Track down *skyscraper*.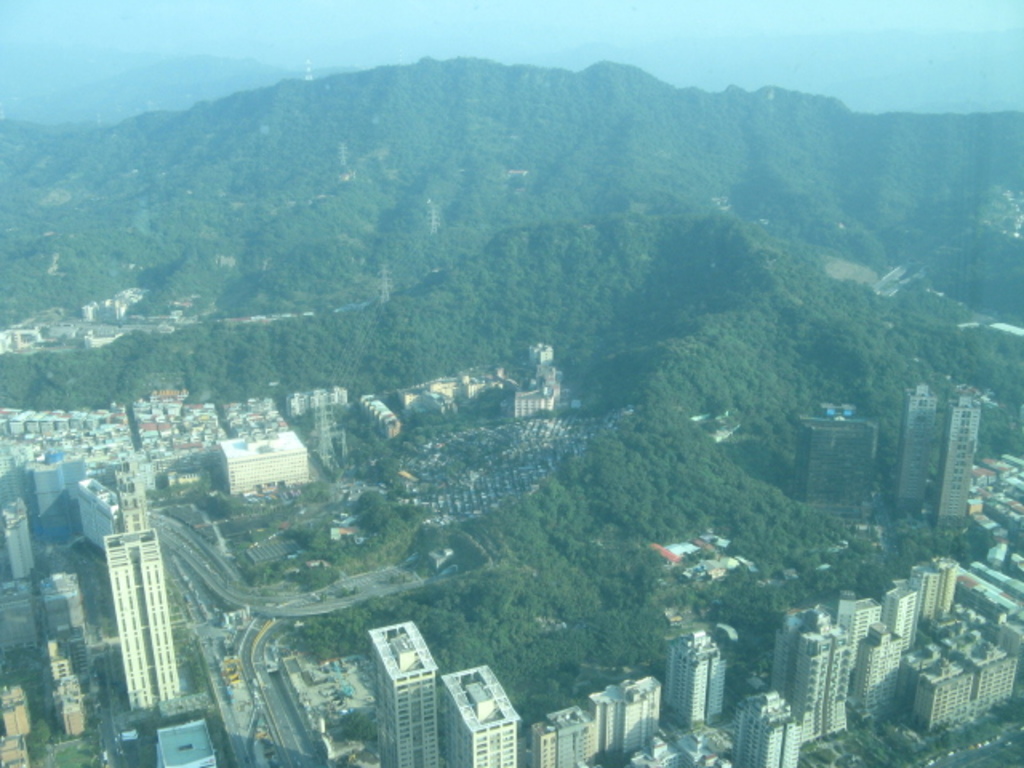
Tracked to <region>442, 664, 525, 765</region>.
